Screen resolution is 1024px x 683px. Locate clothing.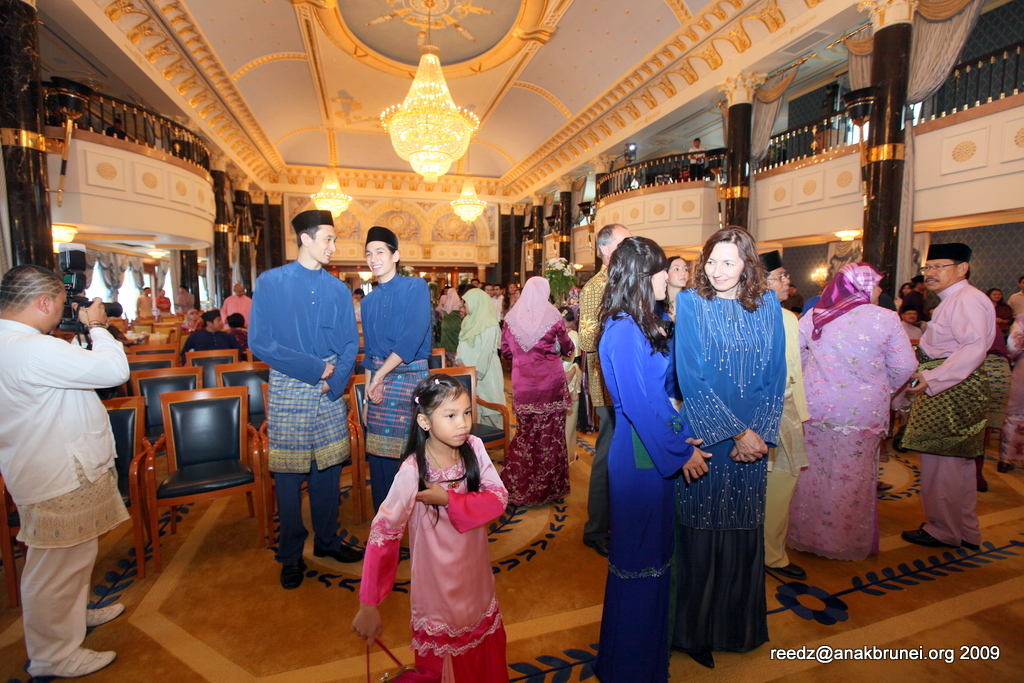
box=[579, 260, 608, 419].
